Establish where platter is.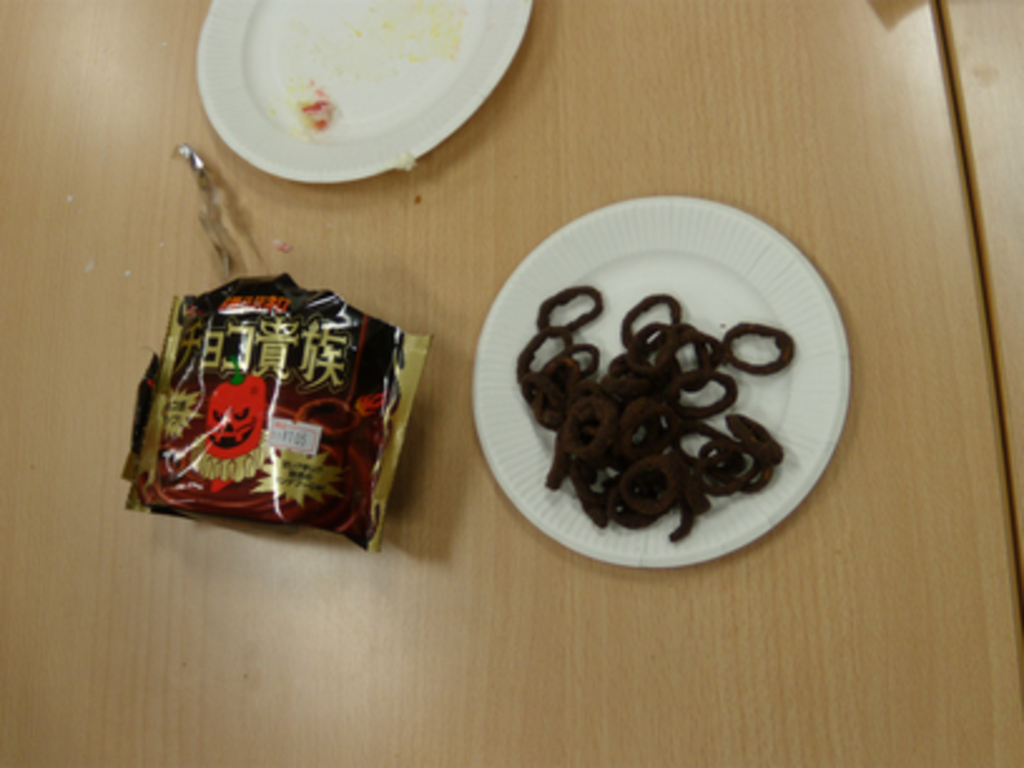
Established at 472:193:846:562.
